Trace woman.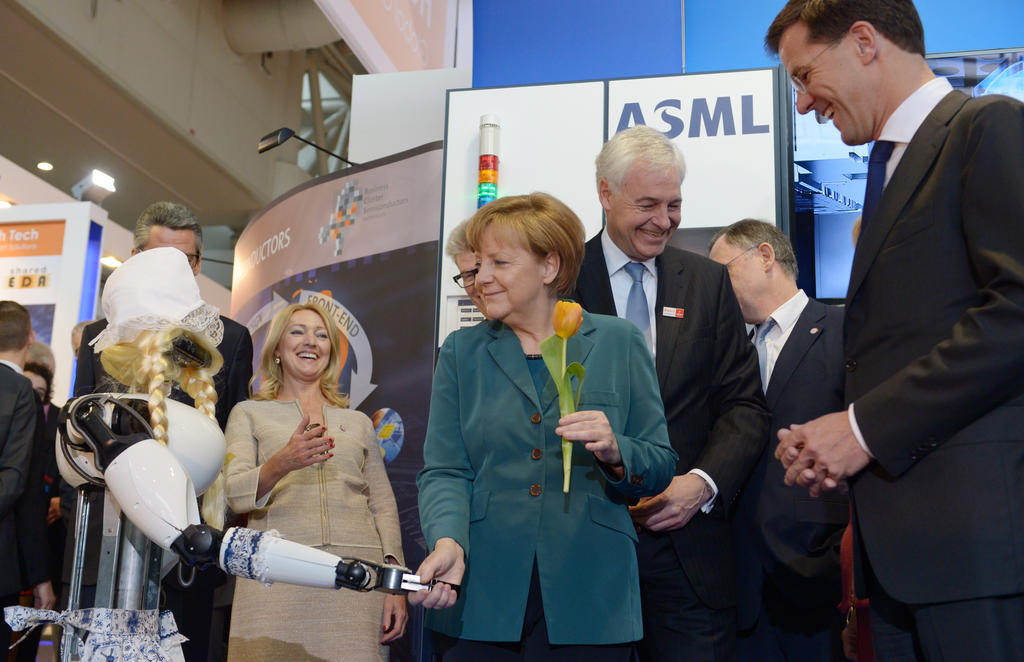
Traced to 411, 188, 679, 661.
